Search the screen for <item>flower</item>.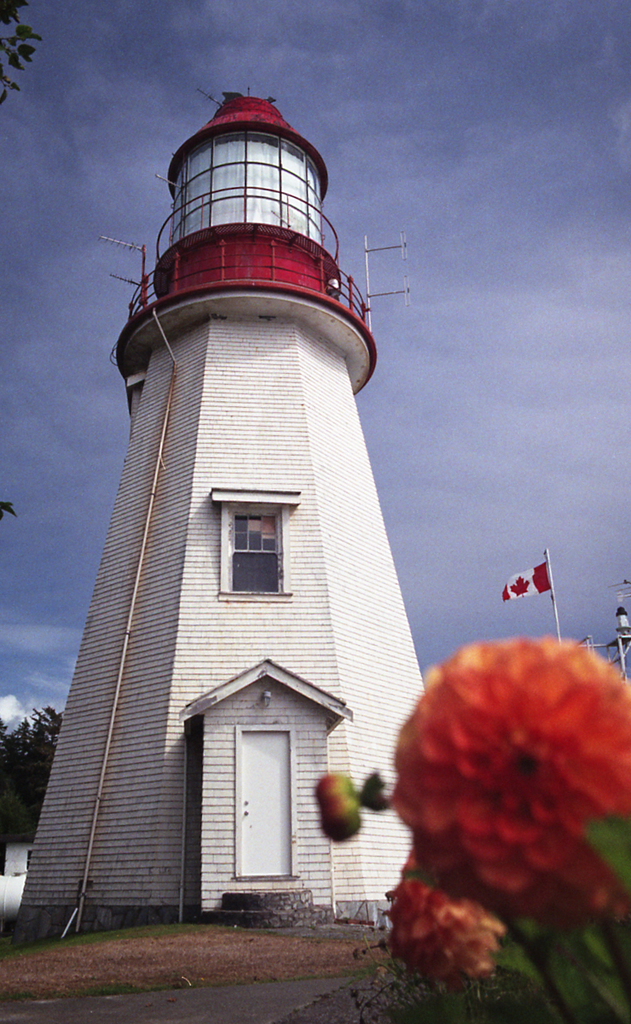
Found at [382, 876, 505, 987].
